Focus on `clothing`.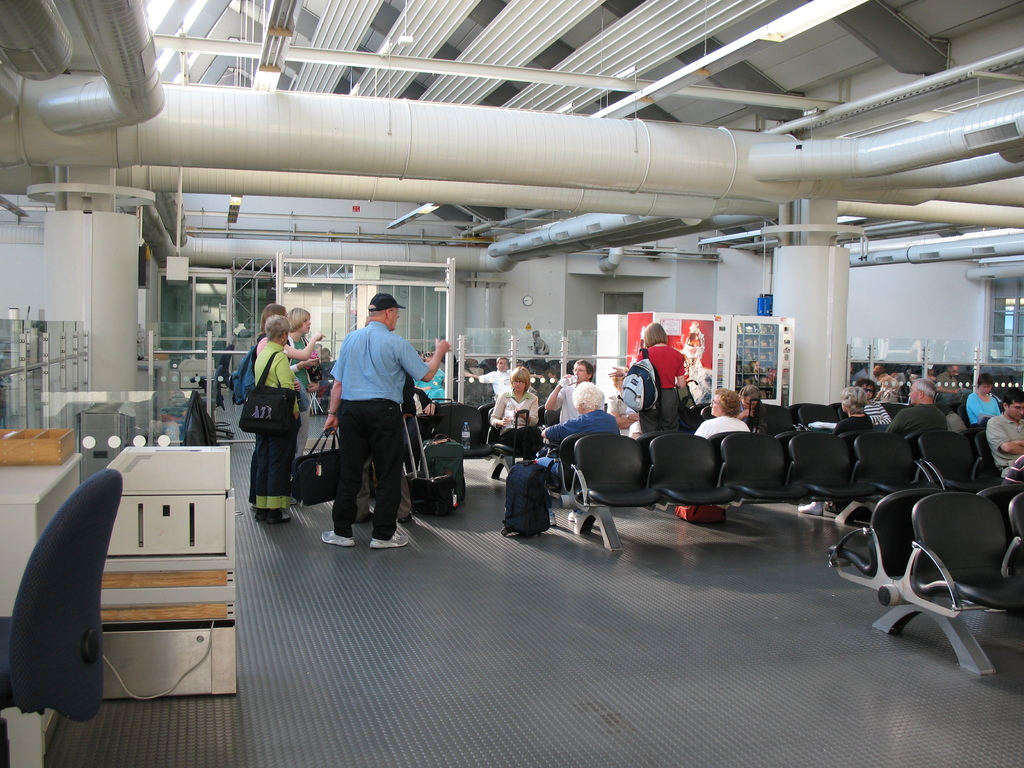
Focused at l=488, t=390, r=541, b=456.
